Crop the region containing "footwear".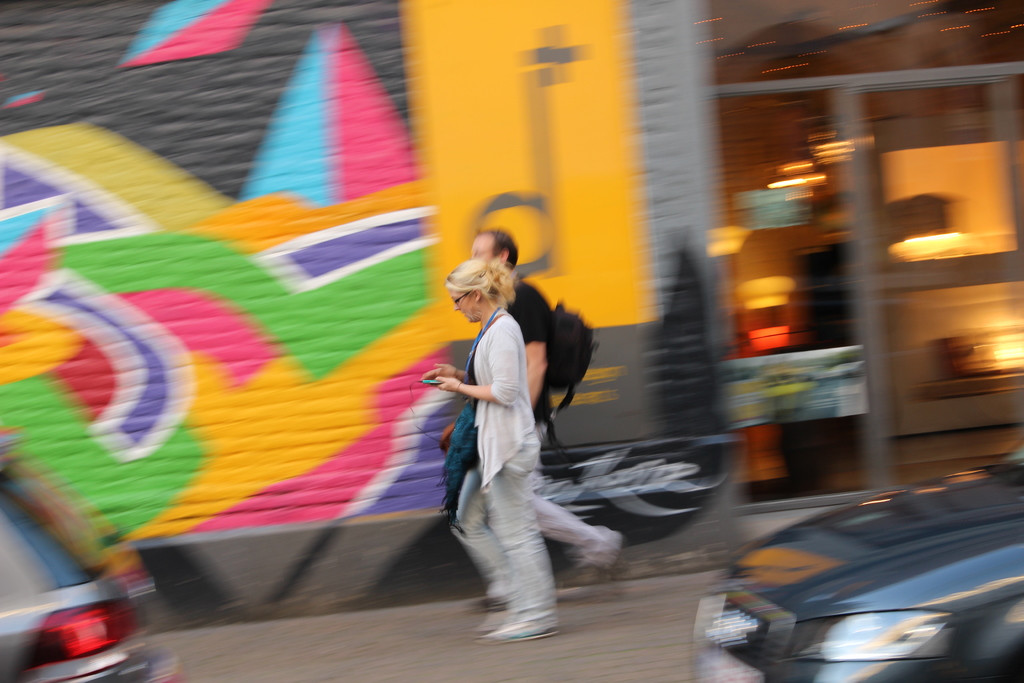
Crop region: {"x1": 481, "y1": 582, "x2": 511, "y2": 625}.
